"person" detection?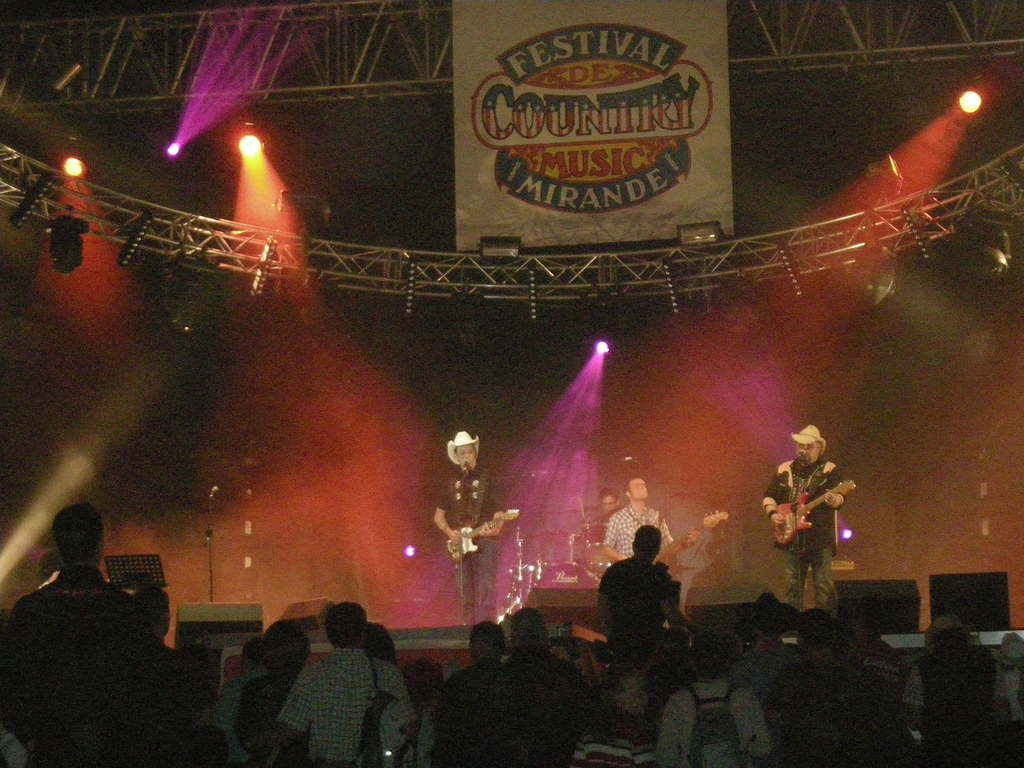
l=432, t=430, r=503, b=630
